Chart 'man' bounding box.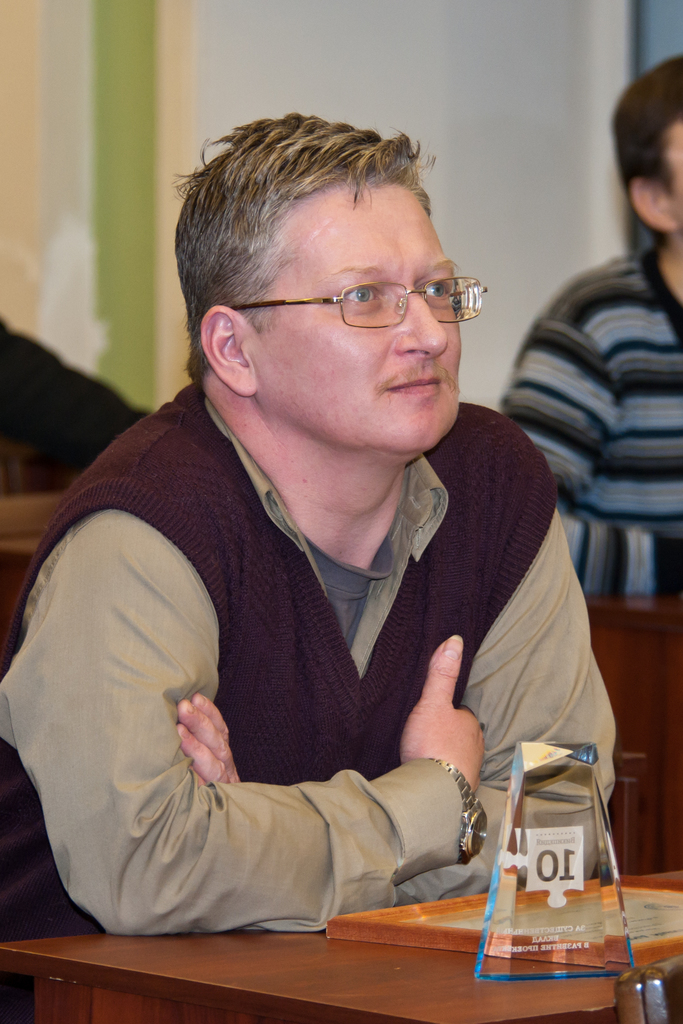
Charted: 0/323/152/476.
